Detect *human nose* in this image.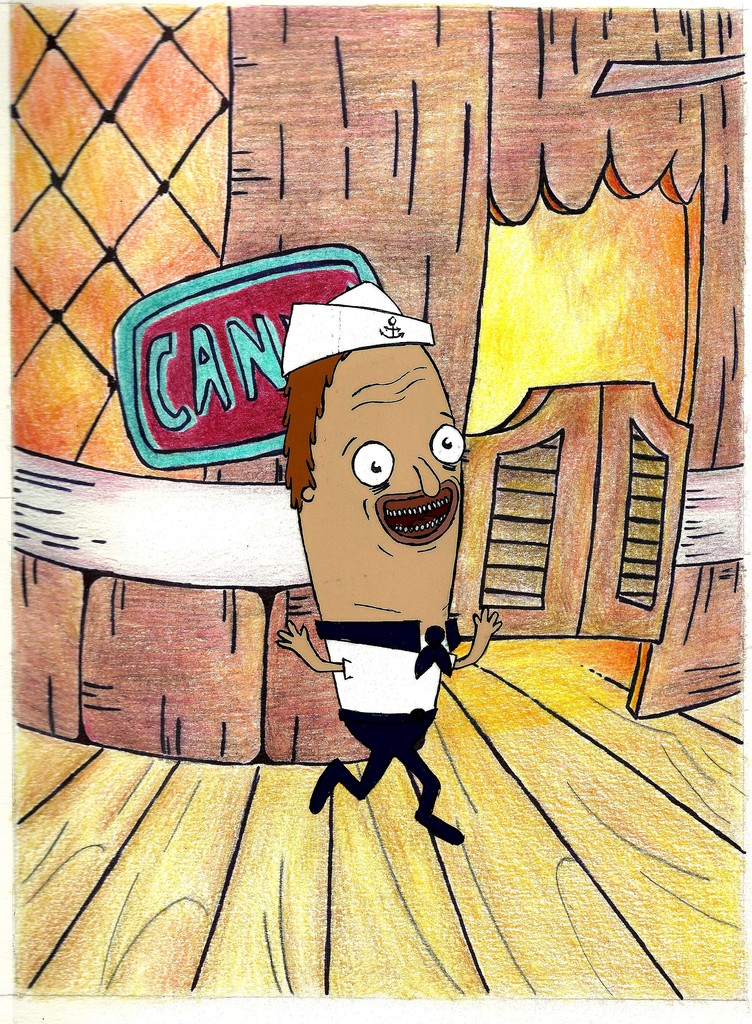
Detection: bbox=[420, 456, 438, 500].
